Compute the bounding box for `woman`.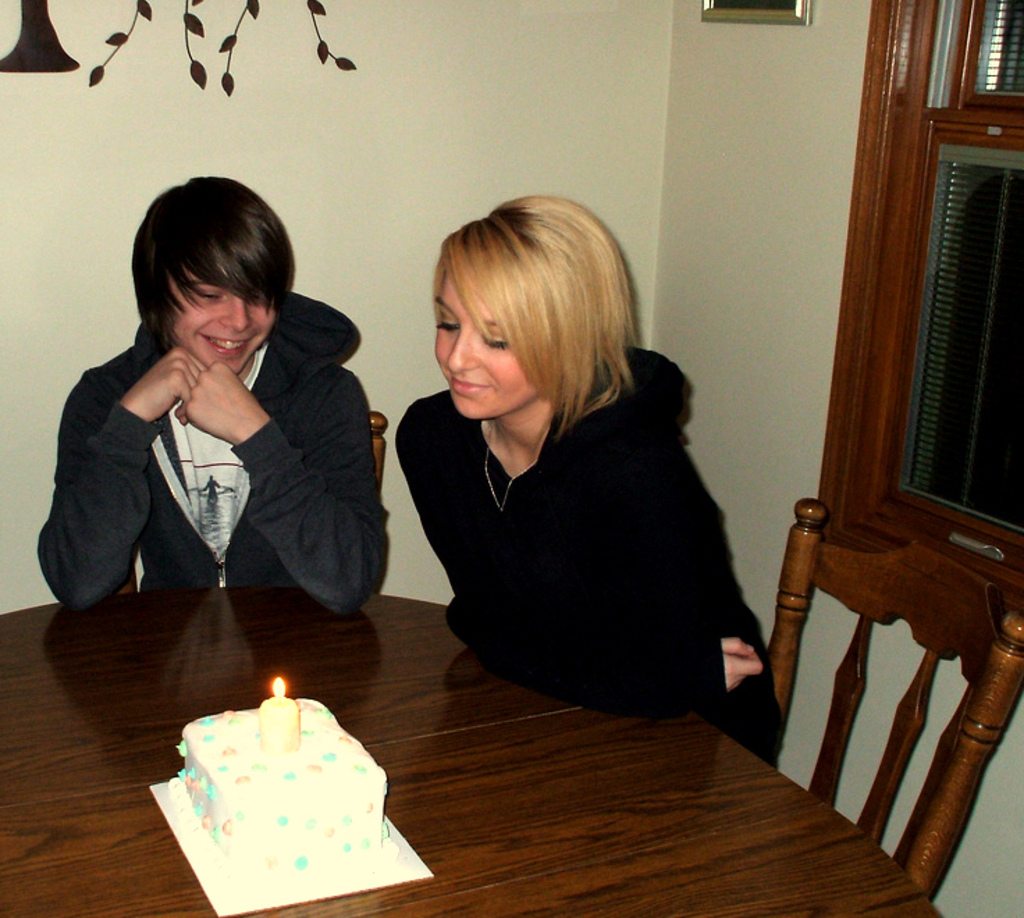
390 195 785 758.
